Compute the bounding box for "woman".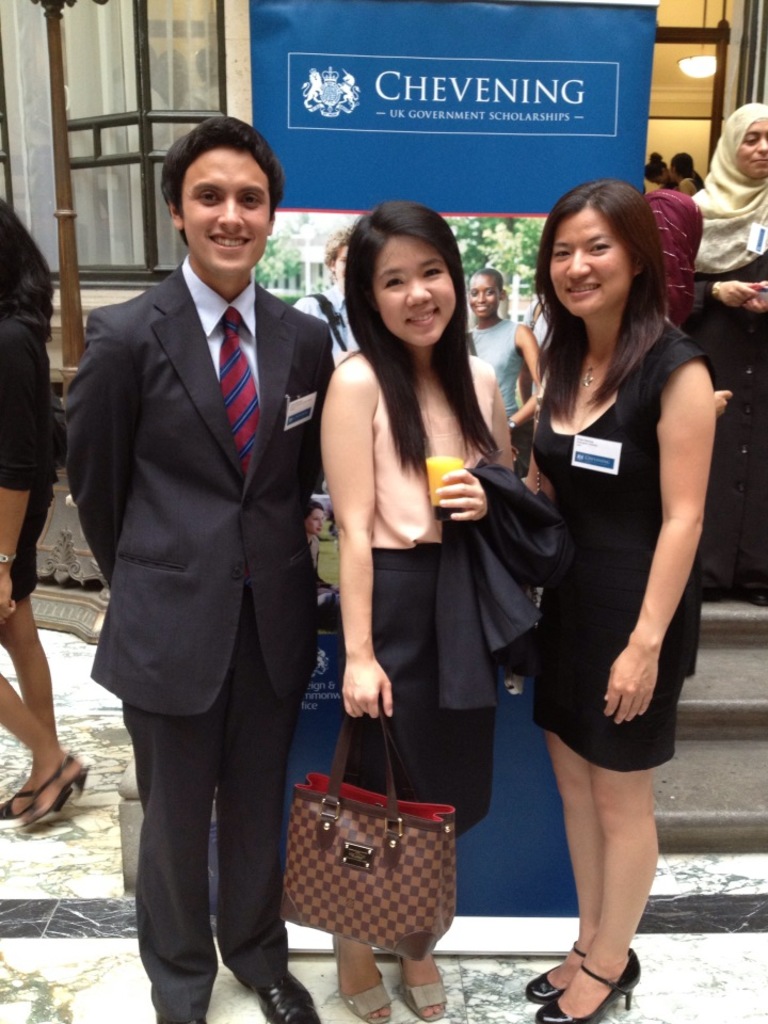
pyautogui.locateOnScreen(682, 102, 767, 611).
